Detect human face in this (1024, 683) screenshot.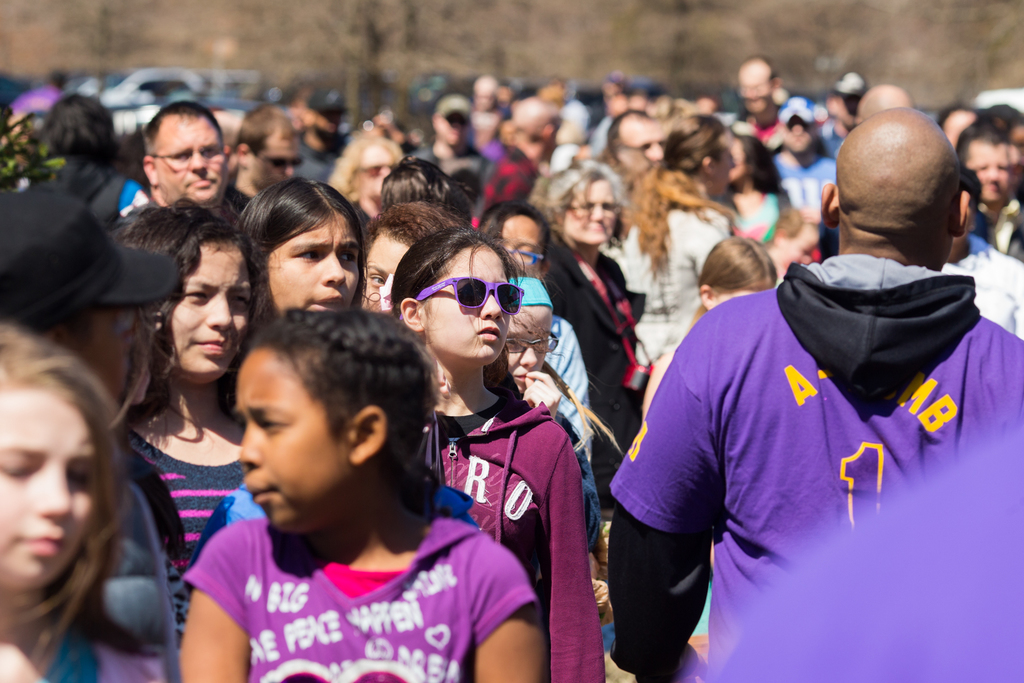
Detection: [0, 384, 91, 587].
